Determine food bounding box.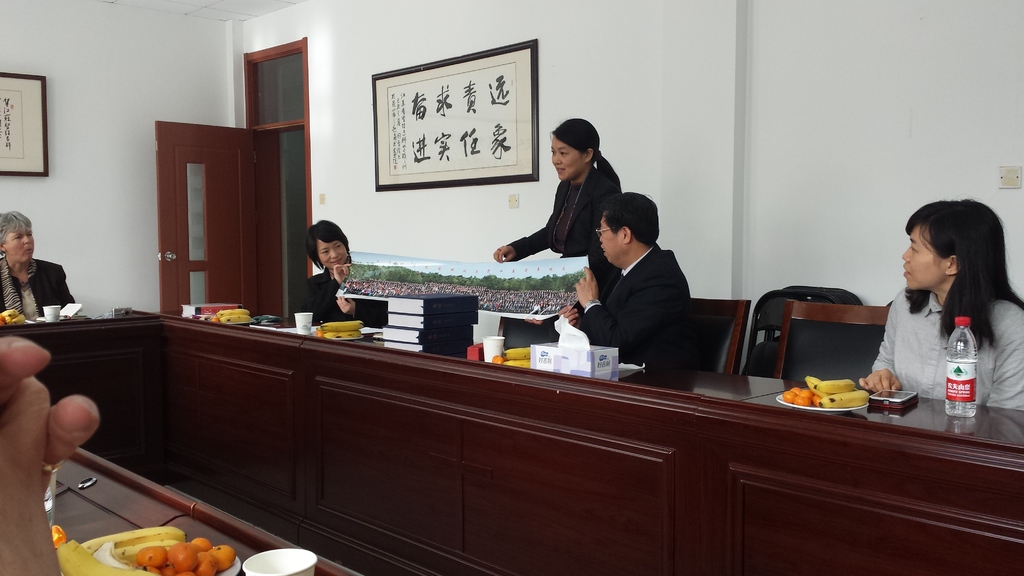
Determined: bbox=(314, 318, 365, 338).
